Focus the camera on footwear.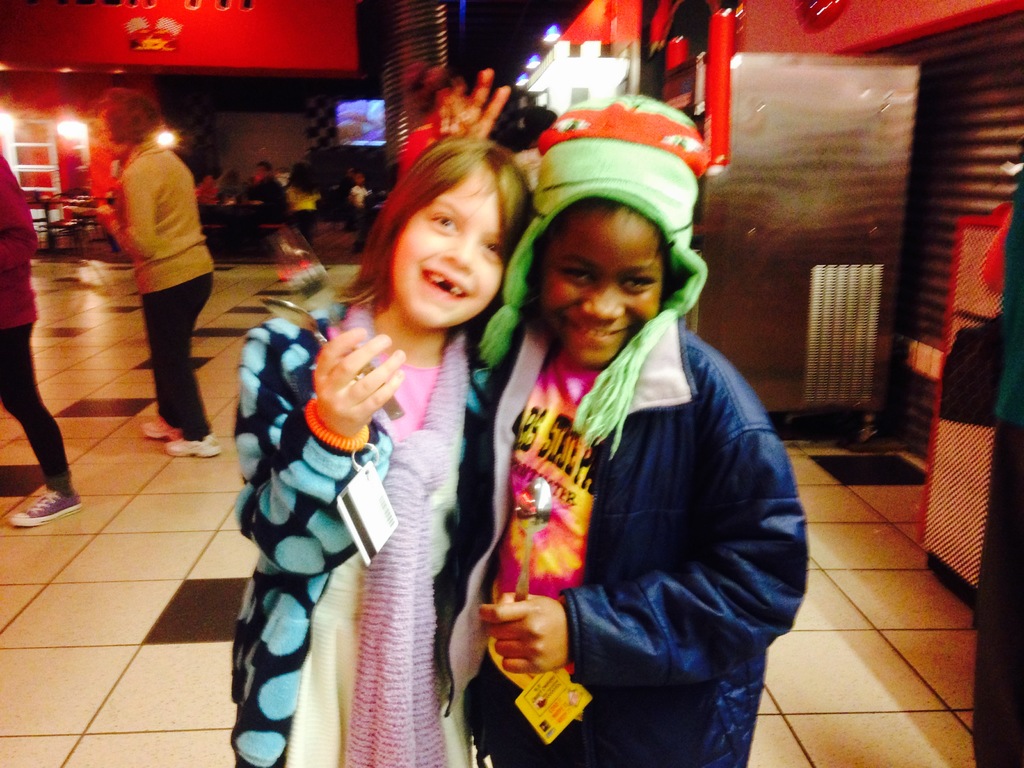
Focus region: pyautogui.locateOnScreen(158, 433, 218, 457).
